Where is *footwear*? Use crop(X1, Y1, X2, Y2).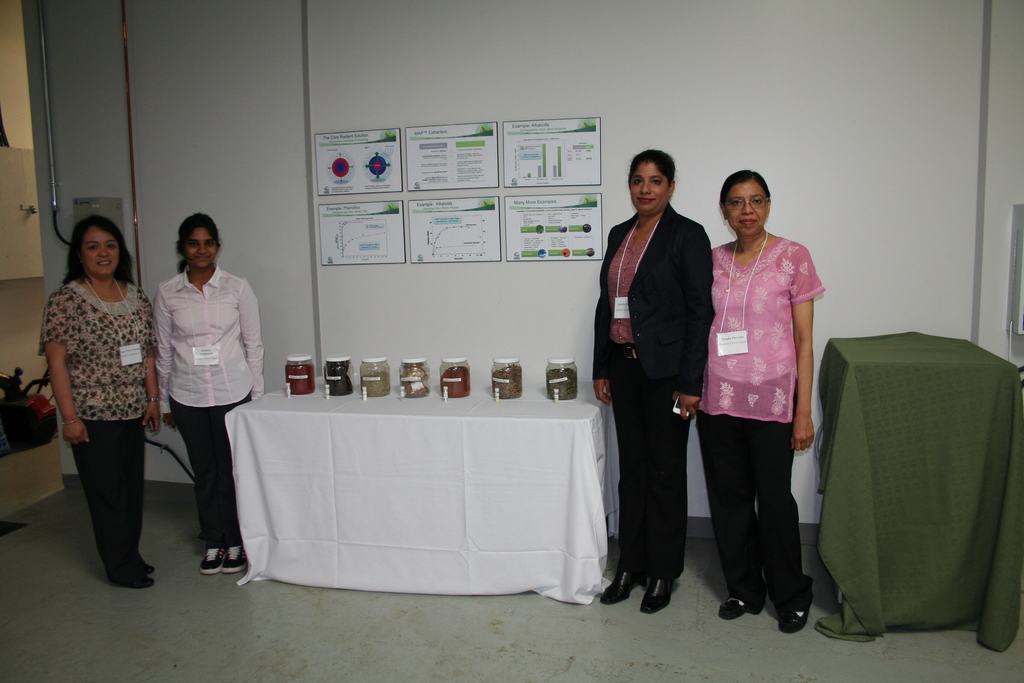
crop(598, 562, 653, 603).
